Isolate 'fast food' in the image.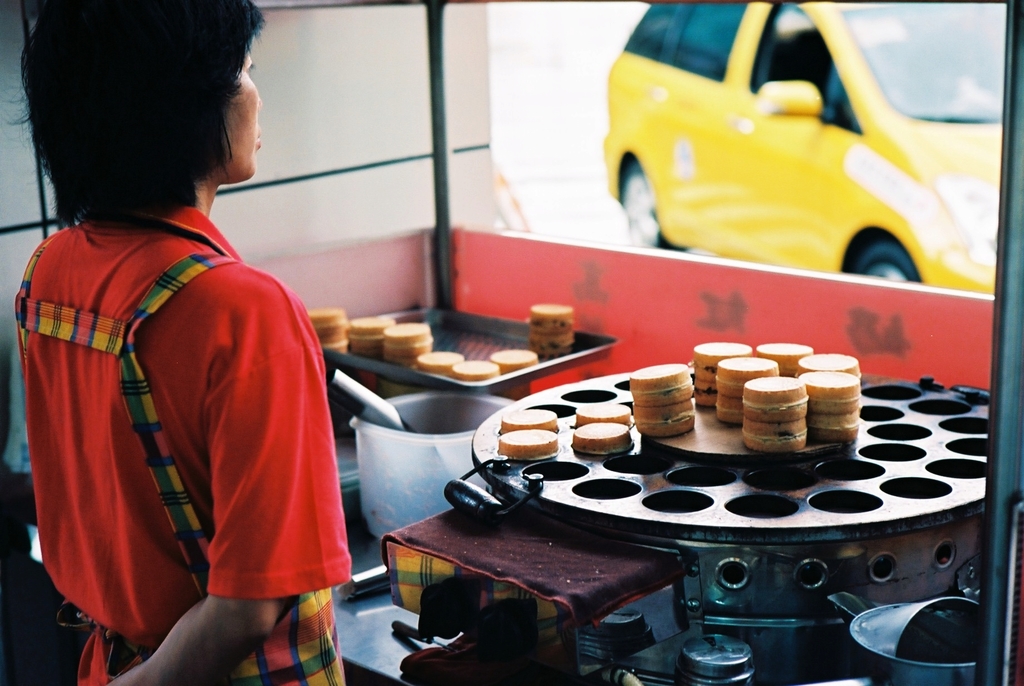
Isolated region: (left=498, top=429, right=559, bottom=462).
